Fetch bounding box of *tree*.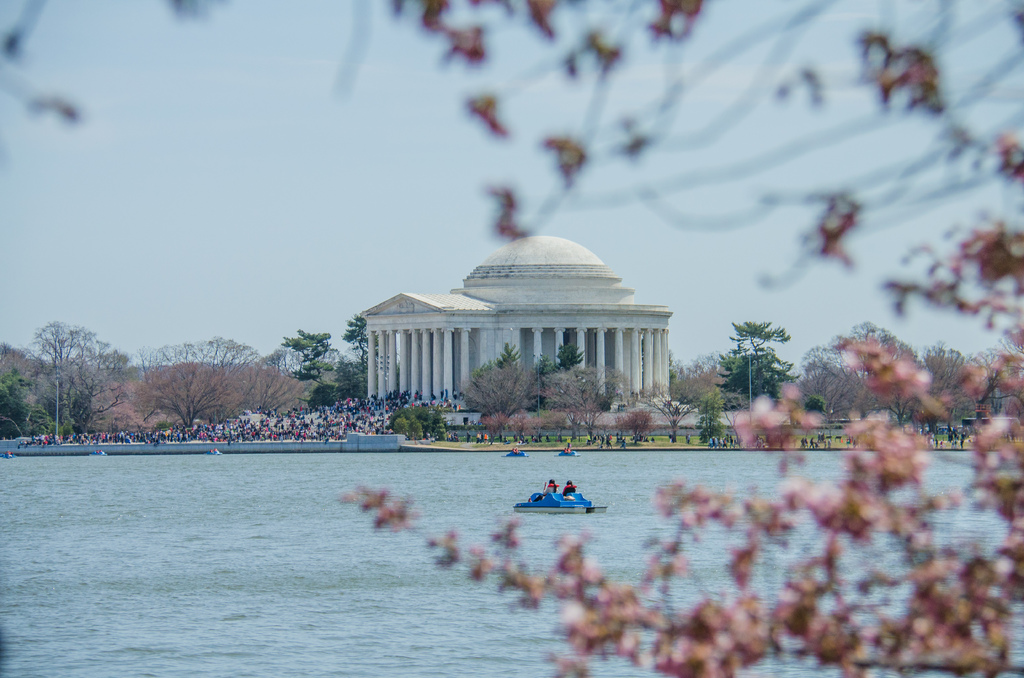
Bbox: {"left": 696, "top": 385, "right": 724, "bottom": 444}.
